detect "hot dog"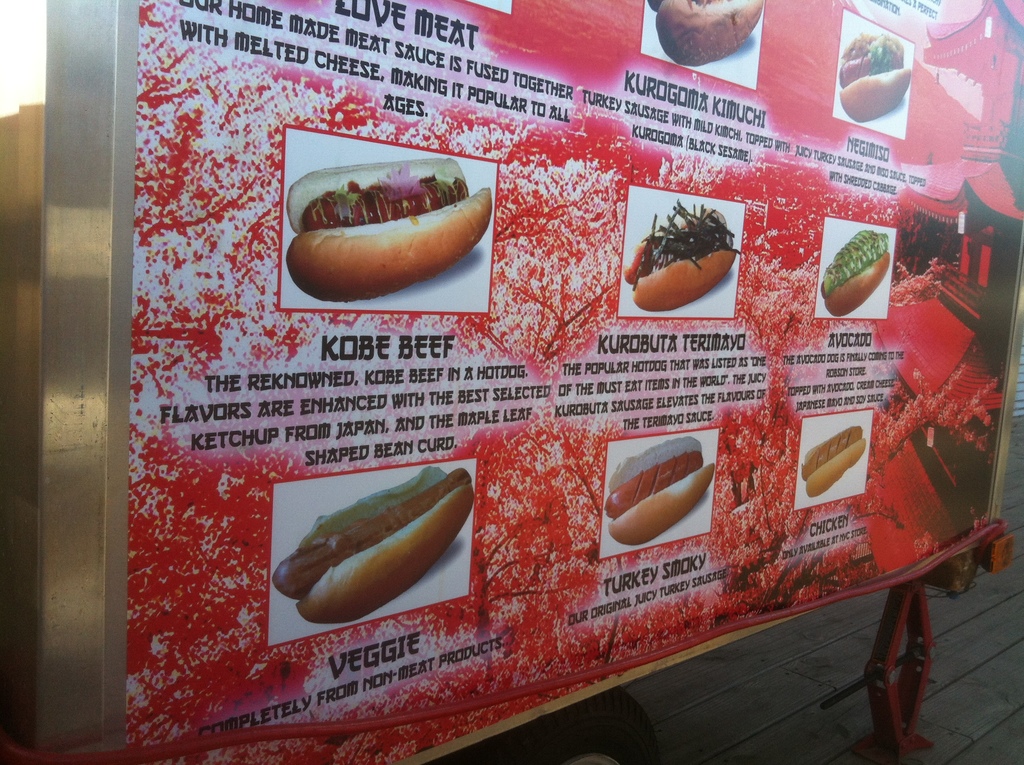
{"left": 602, "top": 437, "right": 715, "bottom": 545}
